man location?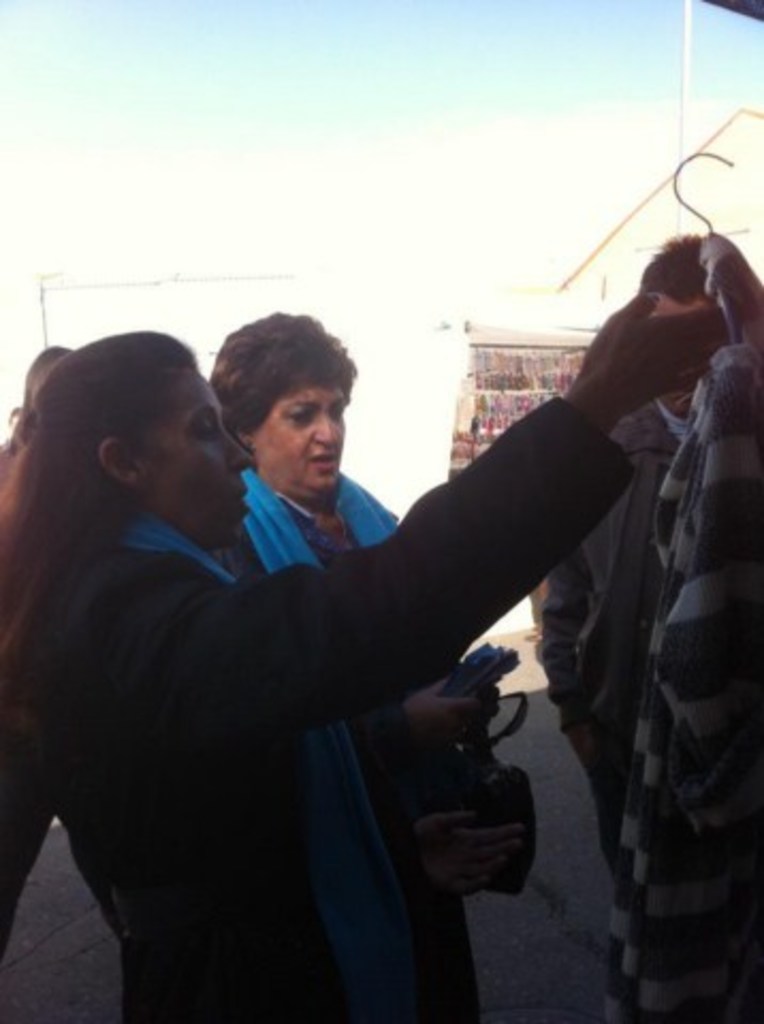
locate(536, 230, 723, 900)
